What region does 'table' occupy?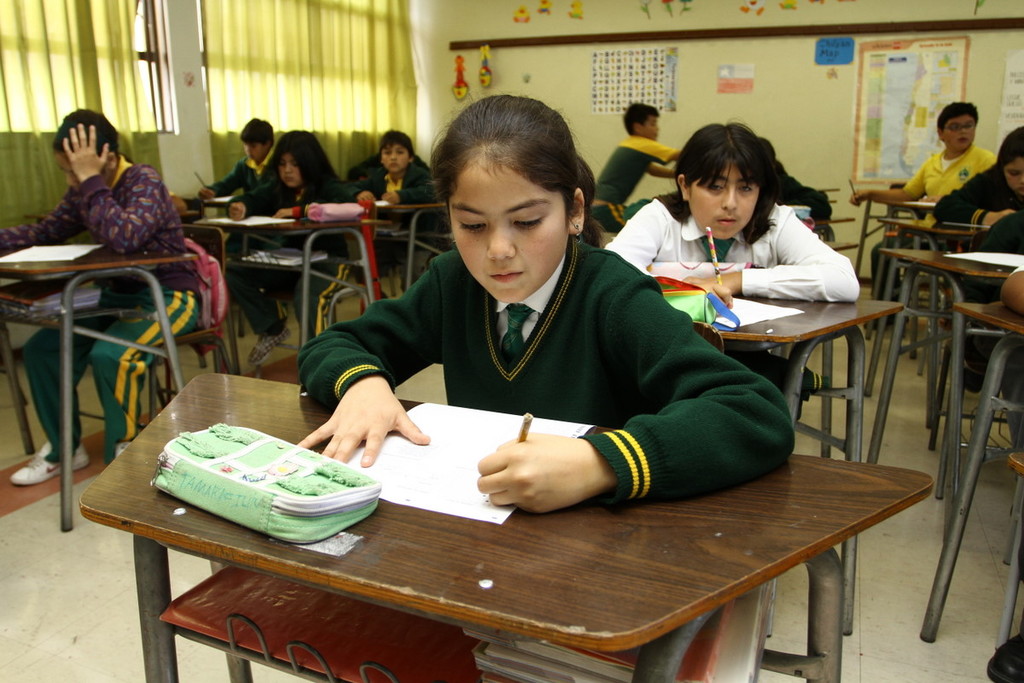
723 296 904 633.
